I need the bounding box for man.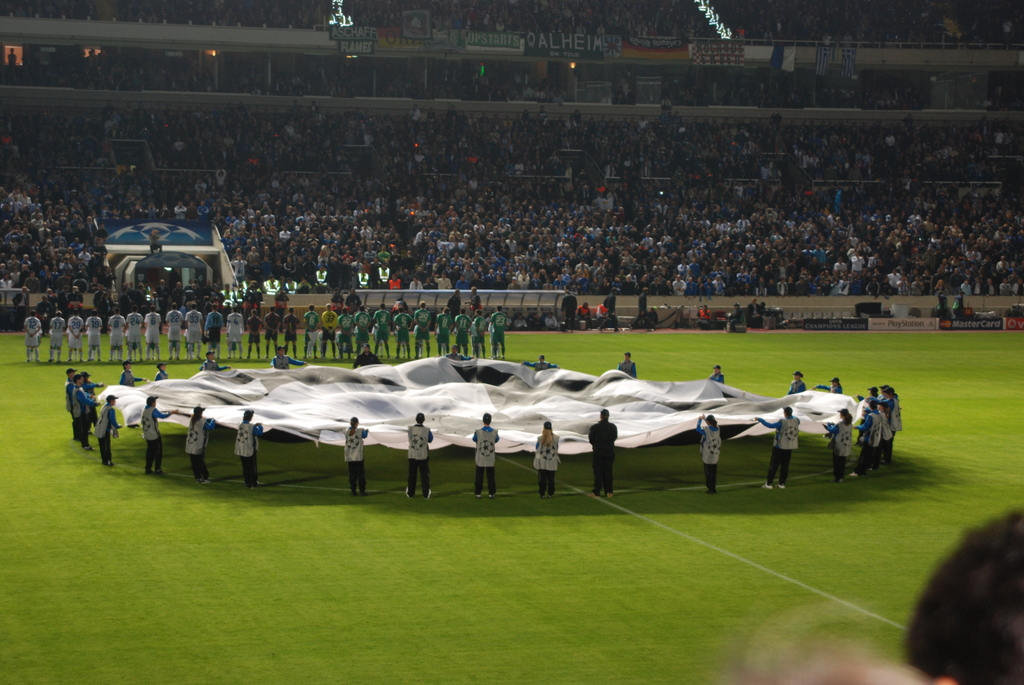
Here it is: [left=997, top=253, right=1013, bottom=278].
